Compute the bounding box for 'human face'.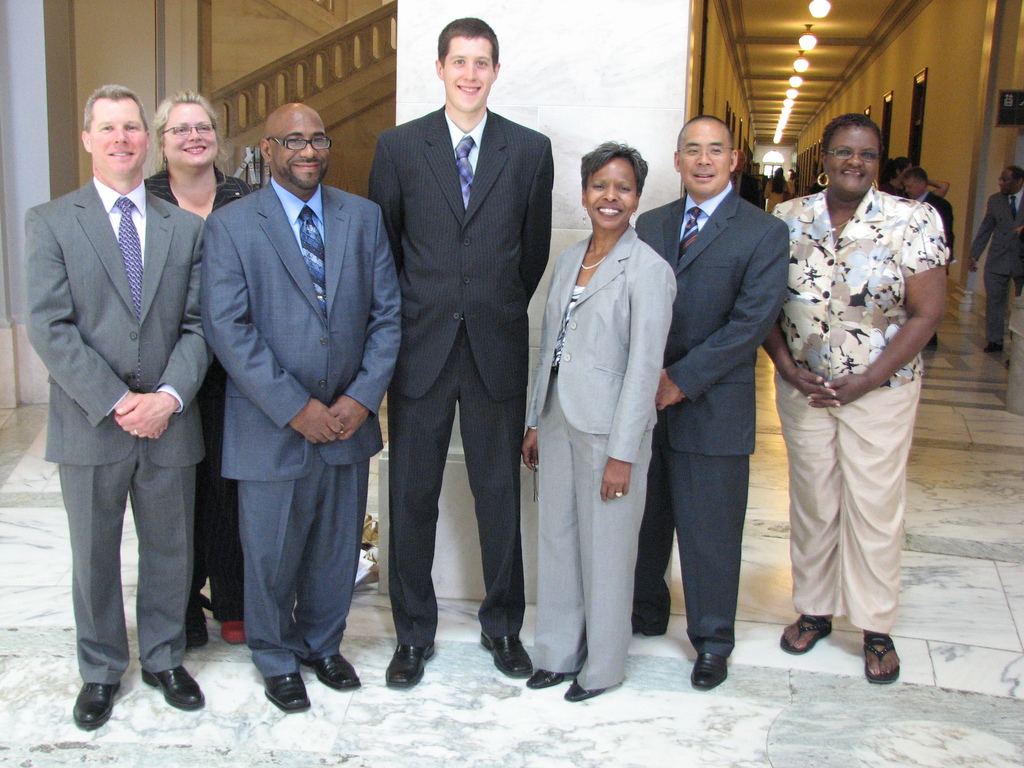
rect(904, 178, 922, 196).
